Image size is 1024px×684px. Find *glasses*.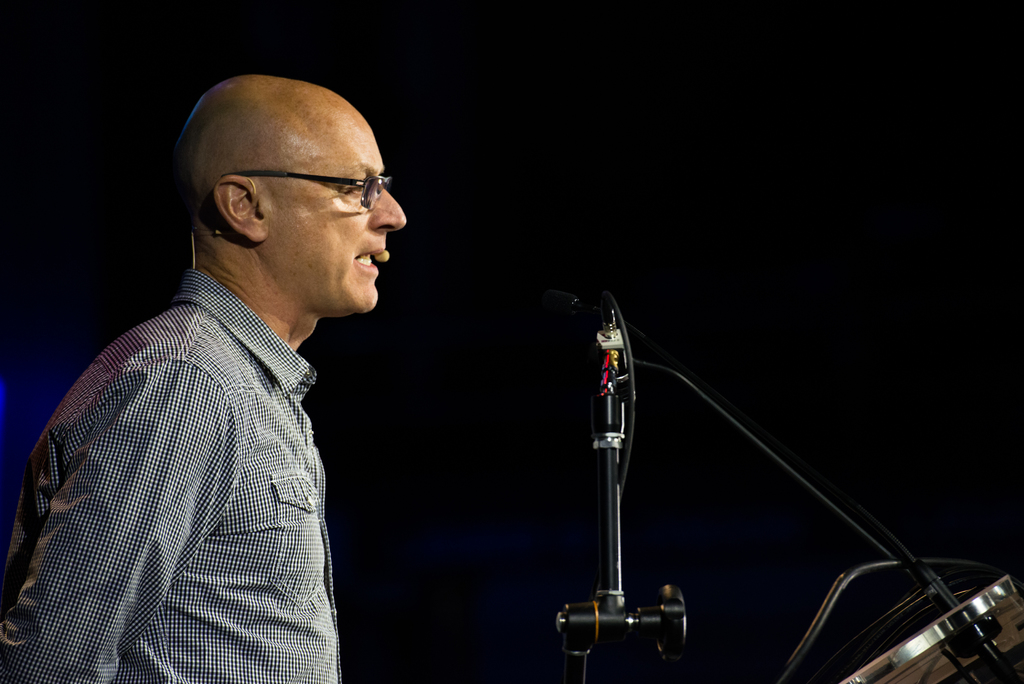
[left=237, top=159, right=397, bottom=209].
